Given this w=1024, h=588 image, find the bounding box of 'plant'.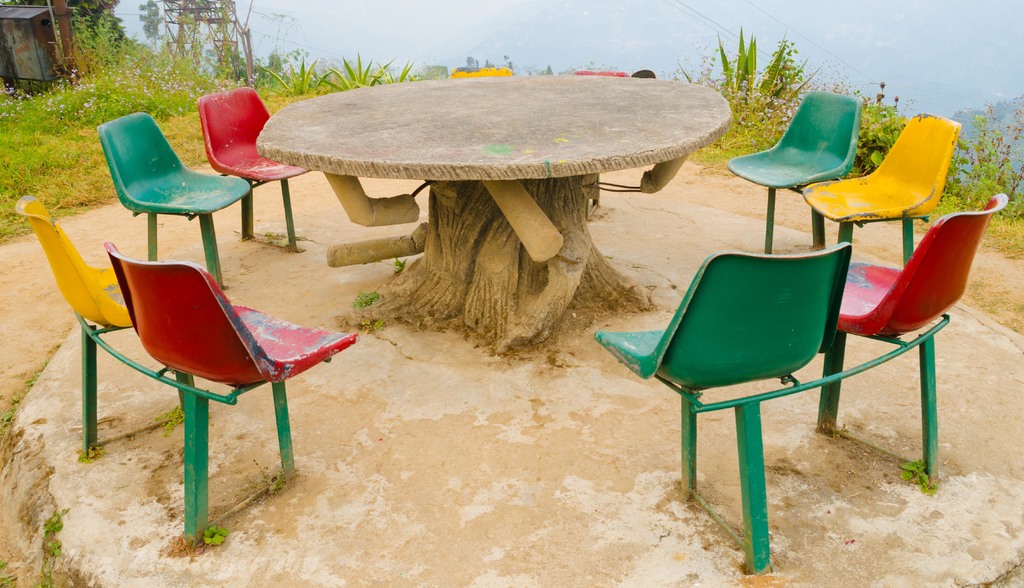
(x1=322, y1=49, x2=381, y2=88).
